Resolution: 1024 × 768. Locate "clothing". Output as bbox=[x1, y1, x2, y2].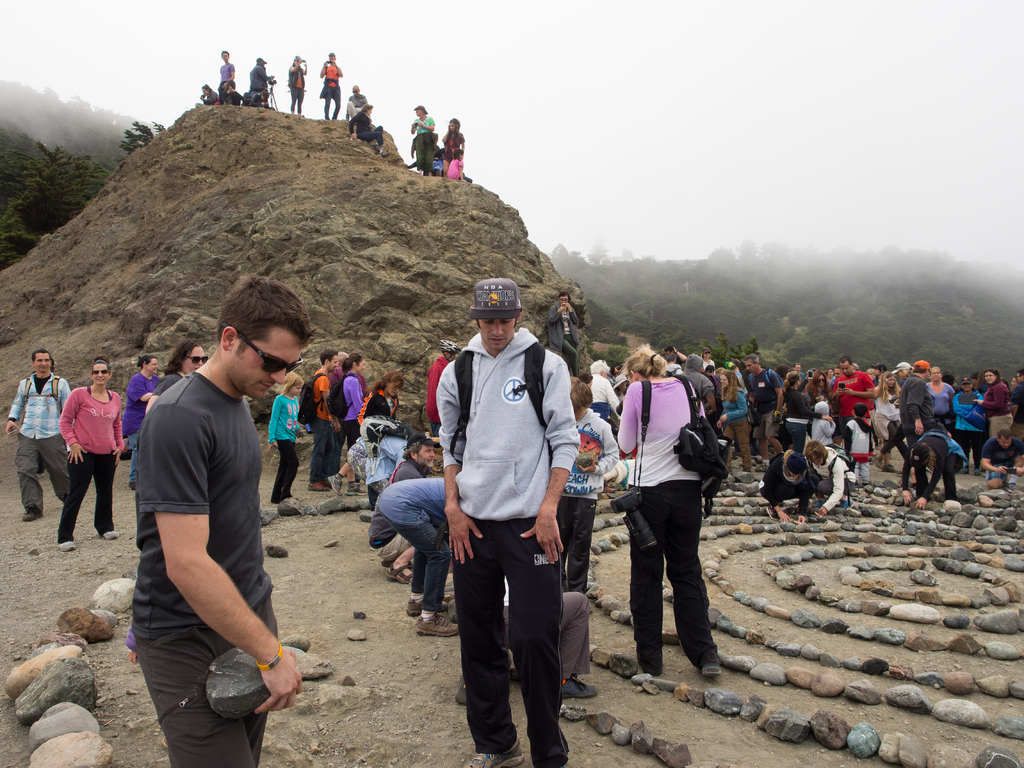
bbox=[215, 58, 240, 90].
